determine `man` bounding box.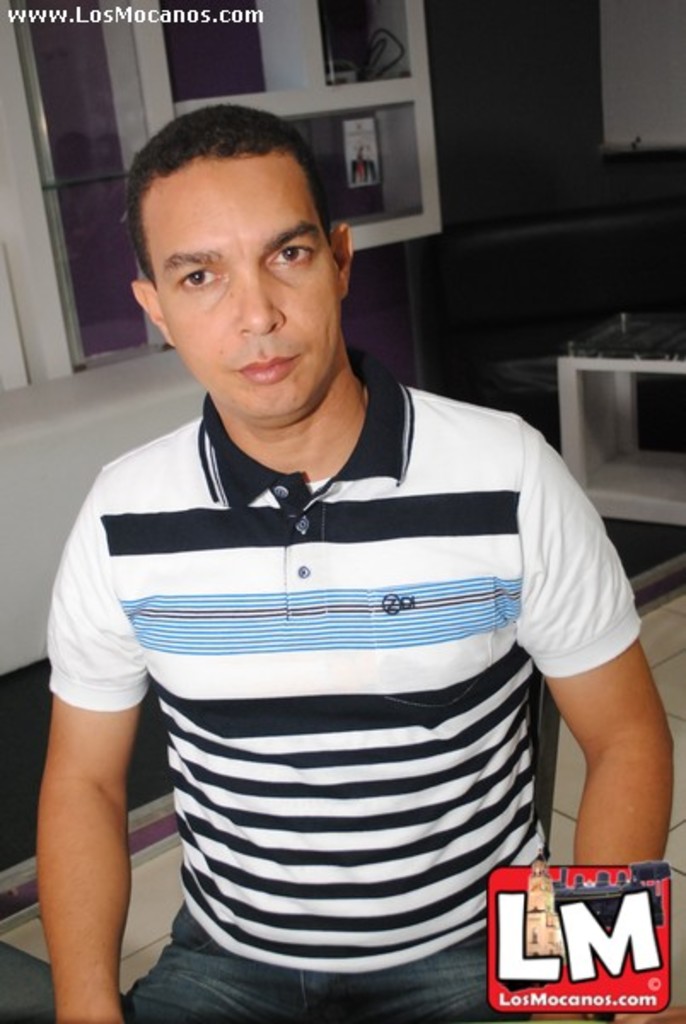
Determined: (left=46, top=121, right=648, bottom=971).
